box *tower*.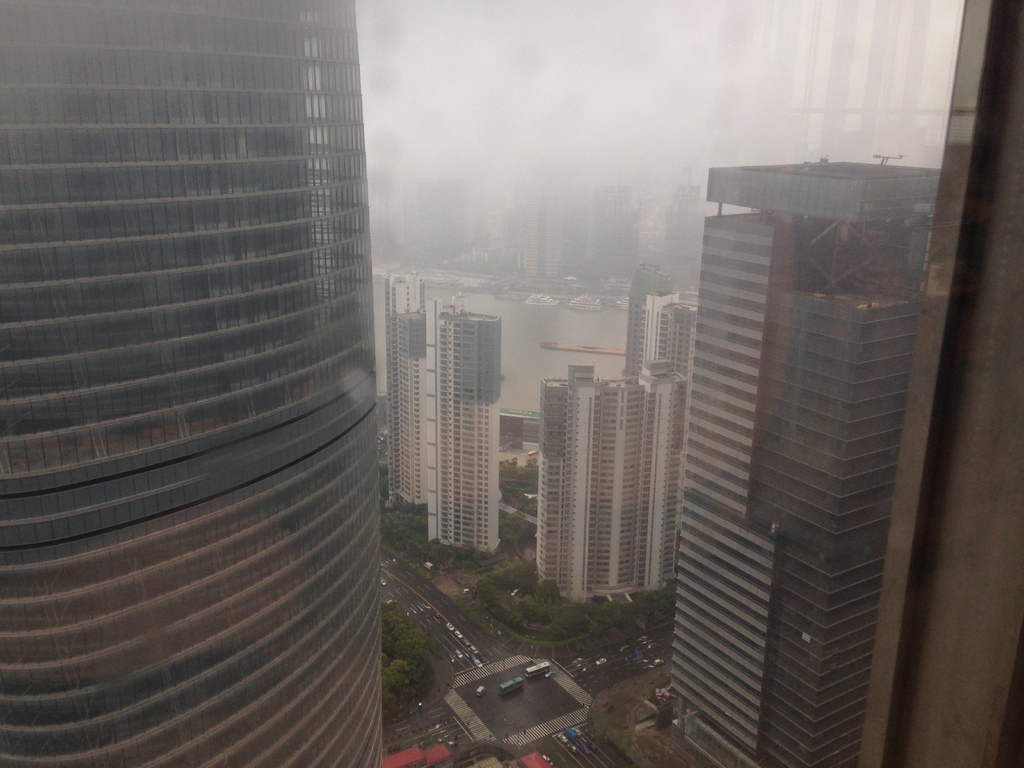
(668, 161, 941, 767).
